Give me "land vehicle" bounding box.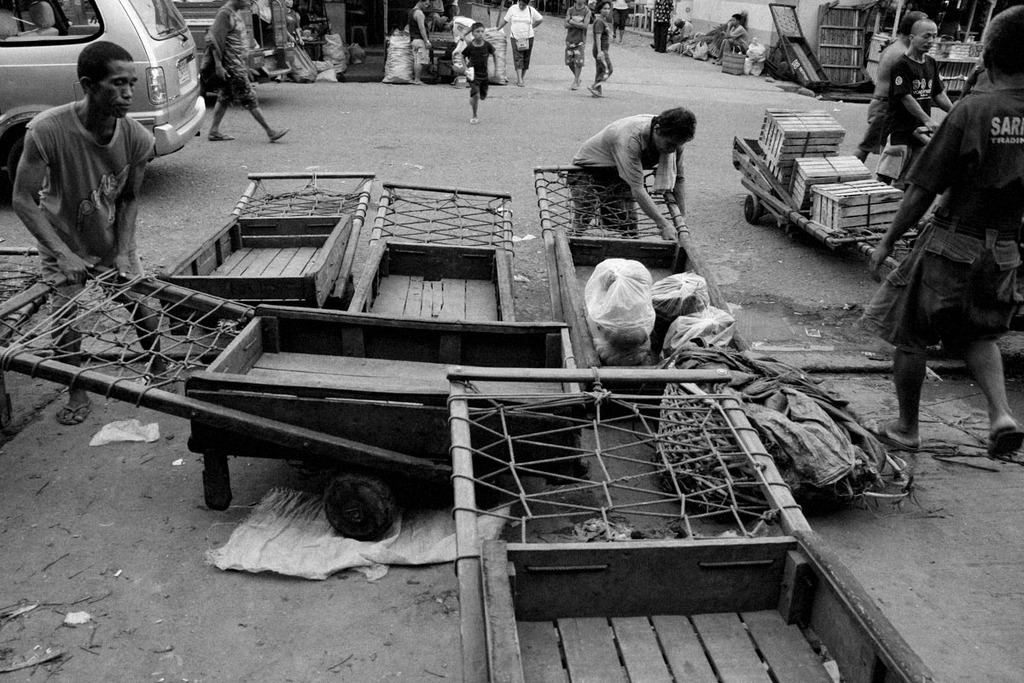
bbox=(0, 0, 202, 192).
